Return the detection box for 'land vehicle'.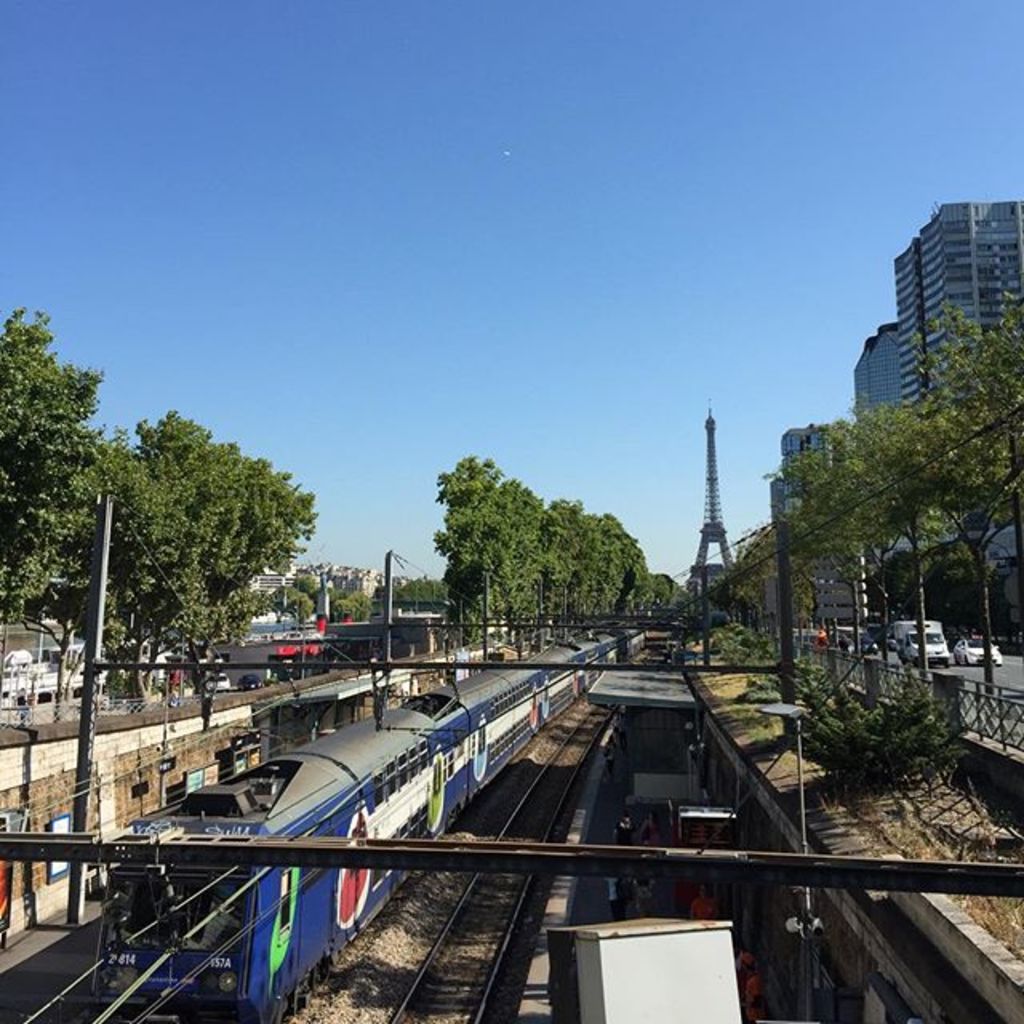
896,619,946,661.
